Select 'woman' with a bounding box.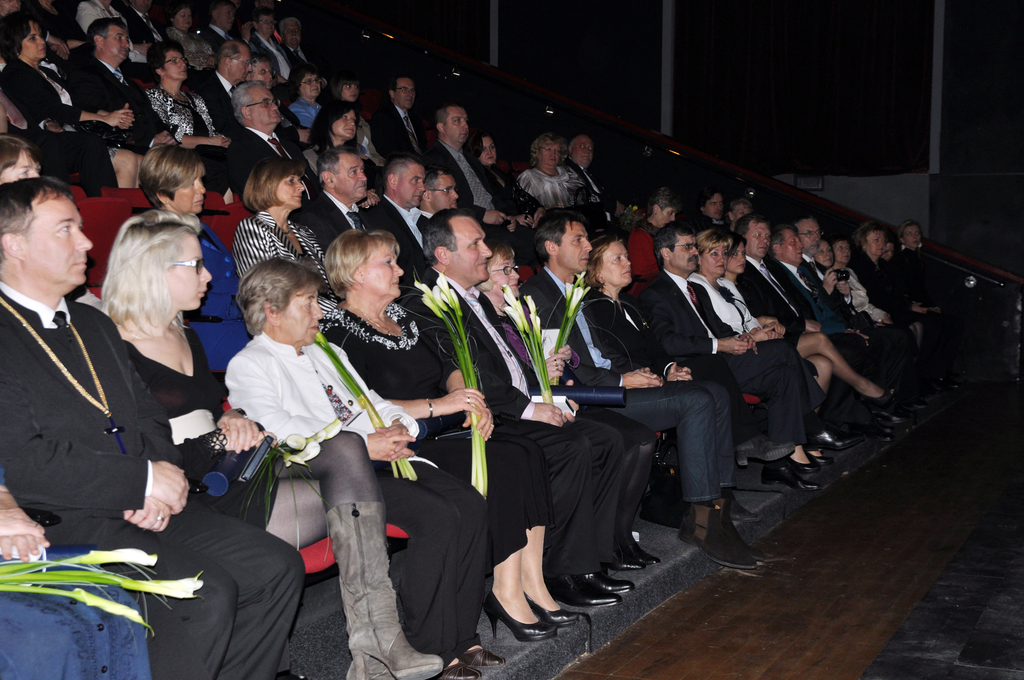
139, 145, 252, 373.
